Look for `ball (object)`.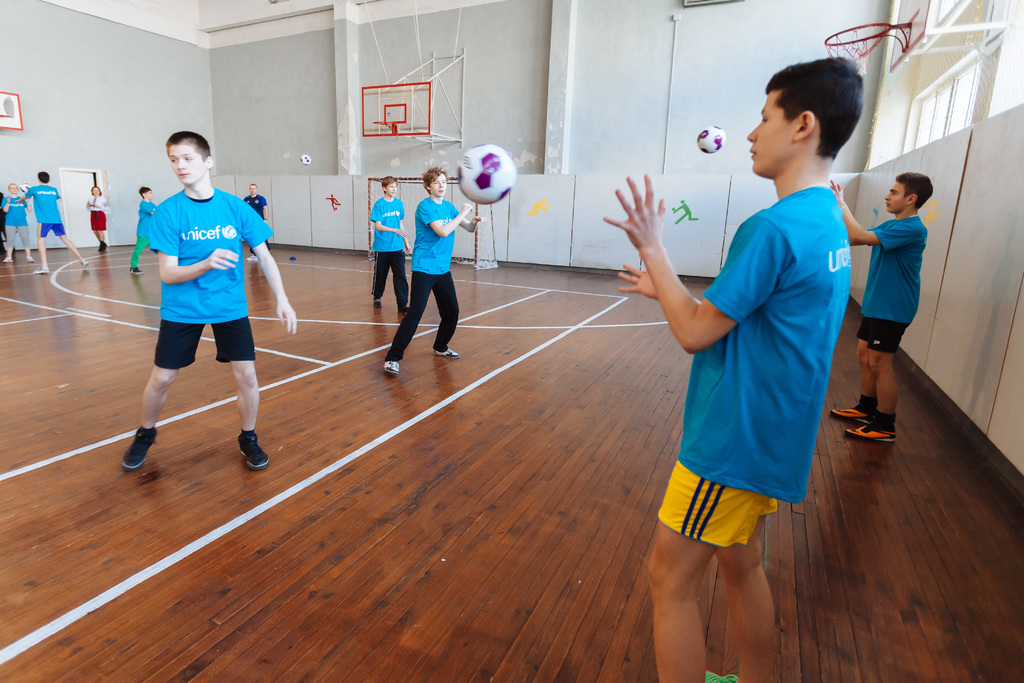
Found: (left=697, top=122, right=724, bottom=155).
